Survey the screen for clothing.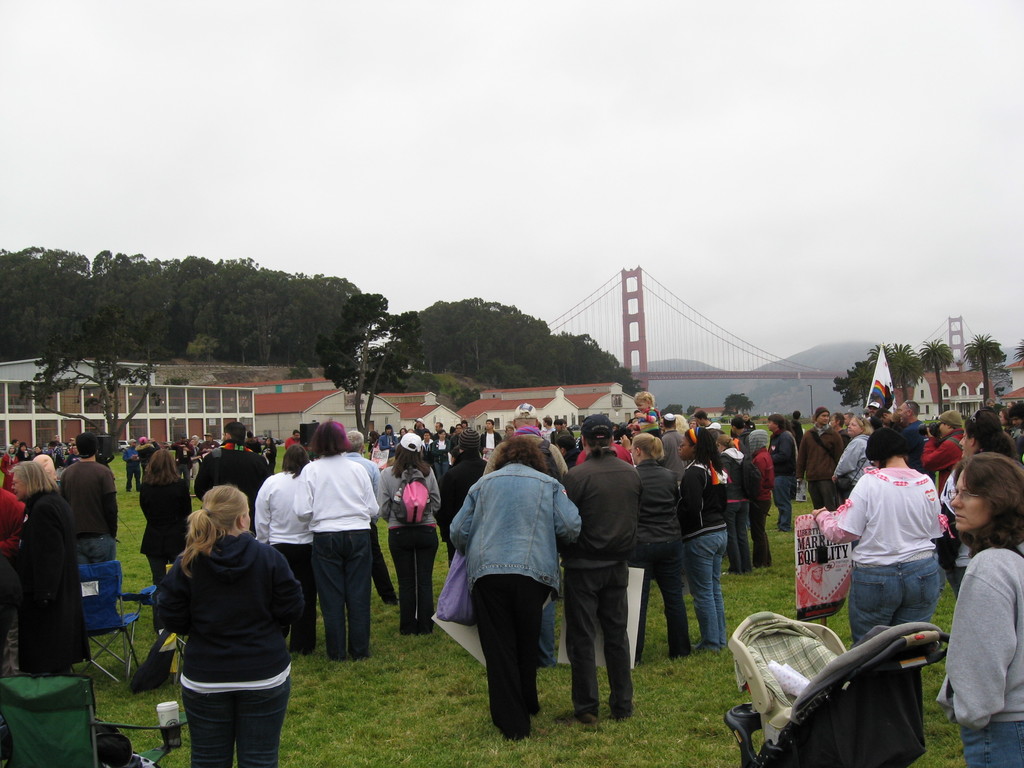
Survey found: box=[745, 442, 774, 574].
